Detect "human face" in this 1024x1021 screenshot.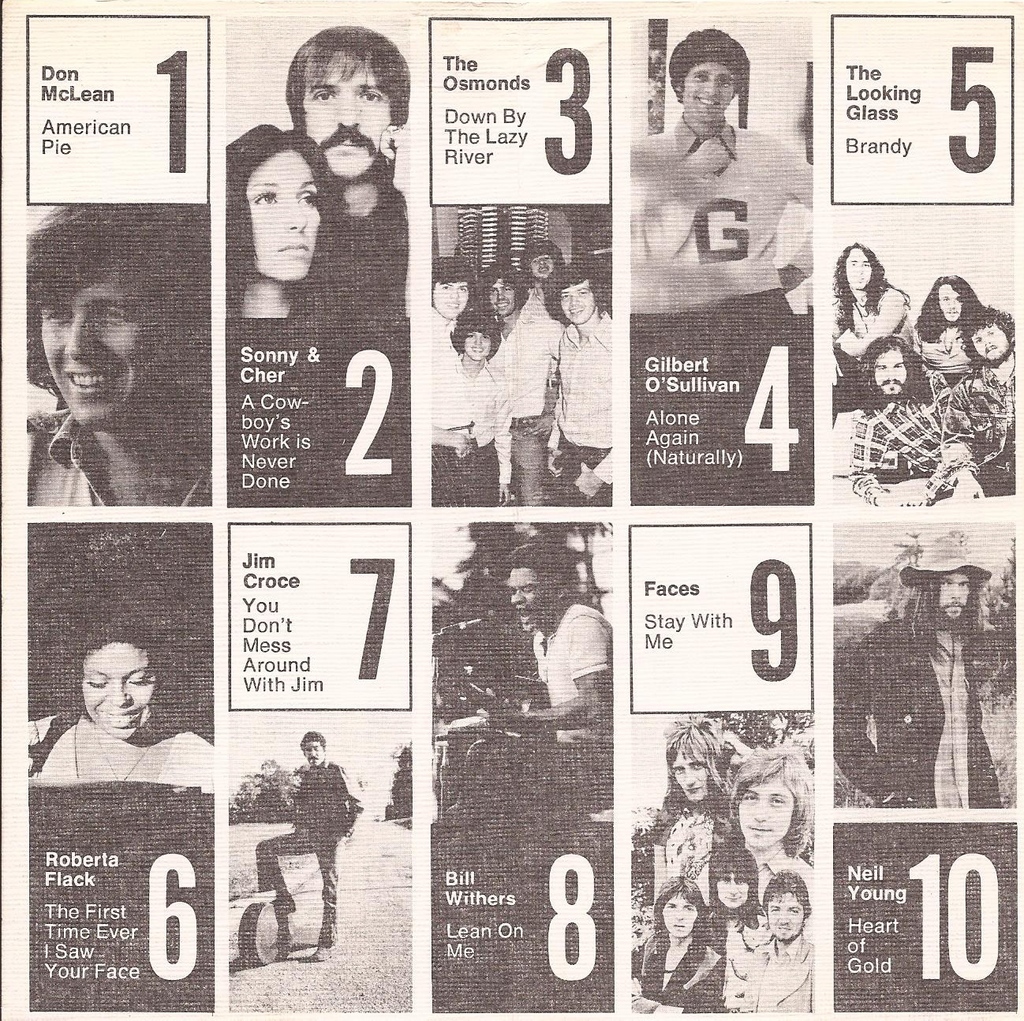
Detection: (978, 317, 1010, 366).
